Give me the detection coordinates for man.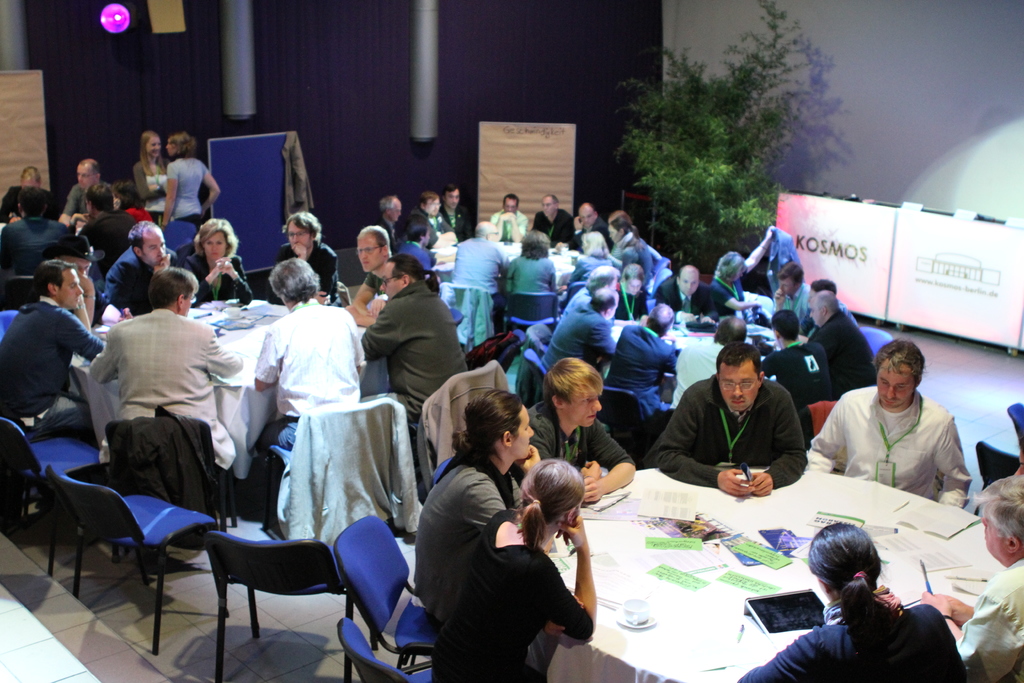
rect(0, 259, 102, 444).
